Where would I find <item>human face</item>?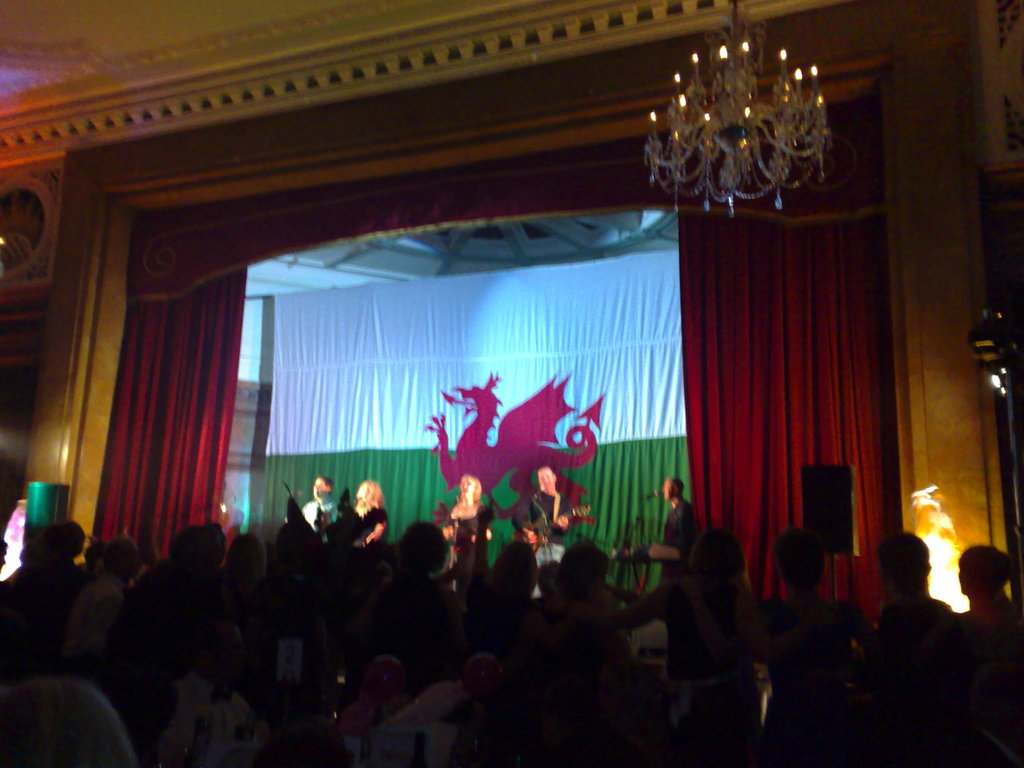
At {"left": 537, "top": 468, "right": 553, "bottom": 484}.
